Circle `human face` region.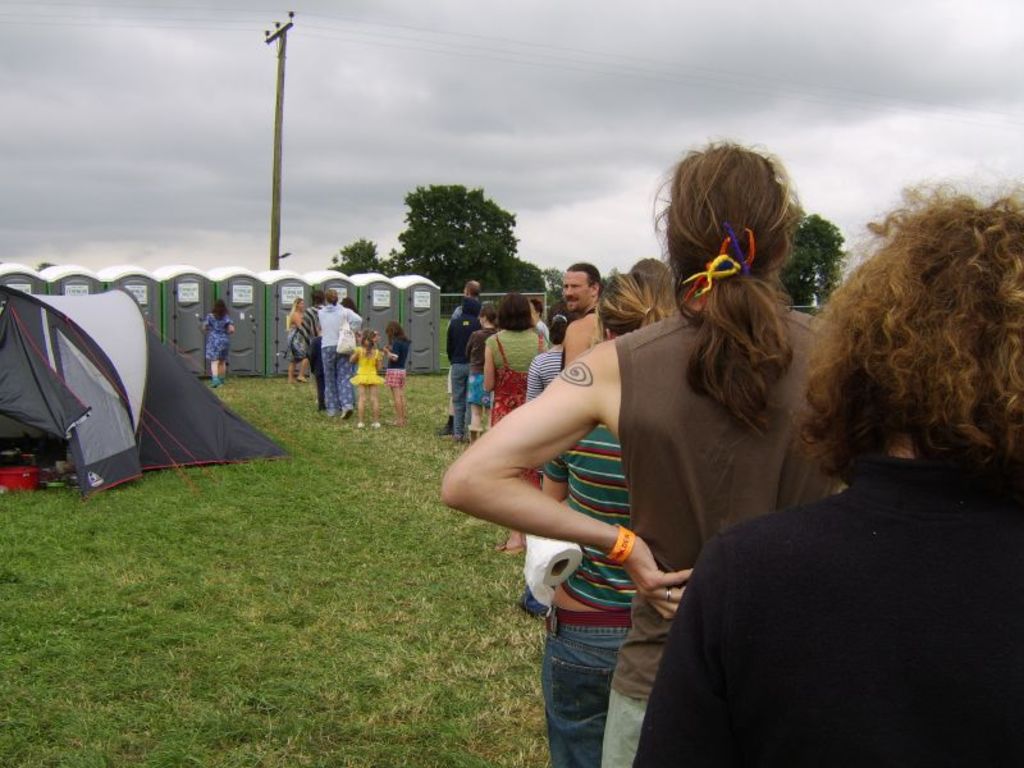
Region: (559,269,595,316).
